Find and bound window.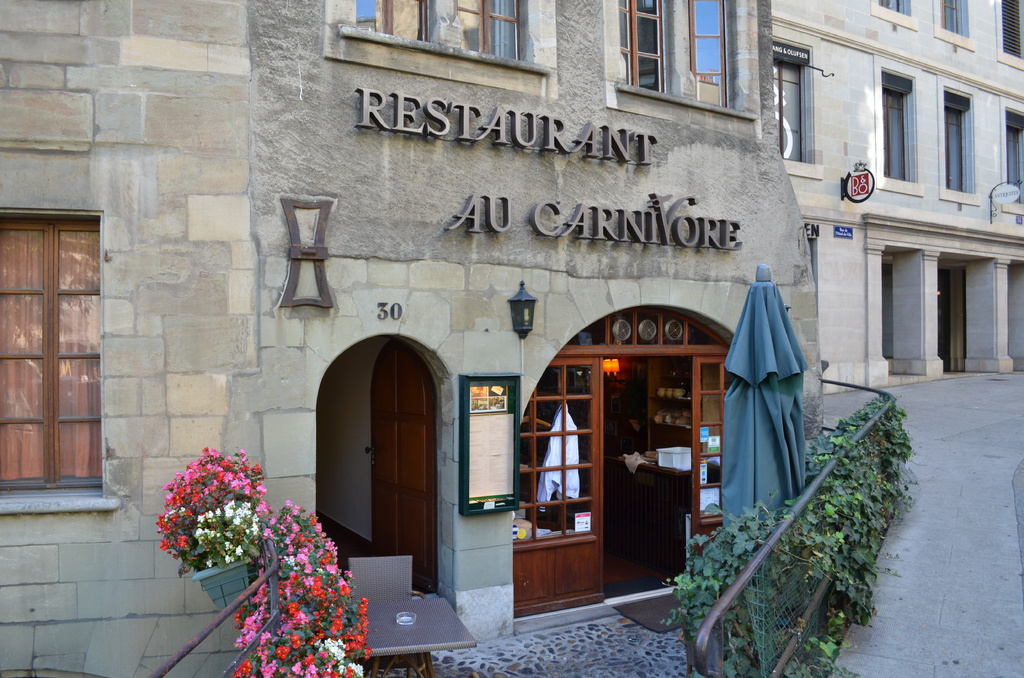
Bound: 770, 33, 815, 167.
